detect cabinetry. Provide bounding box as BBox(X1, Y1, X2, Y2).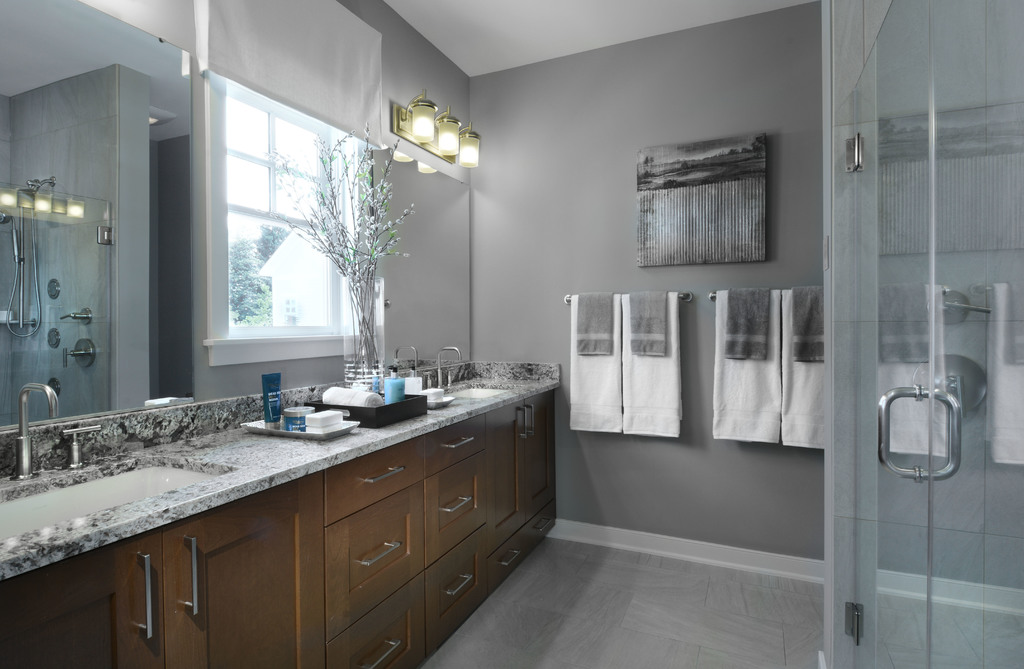
BBox(486, 528, 529, 595).
